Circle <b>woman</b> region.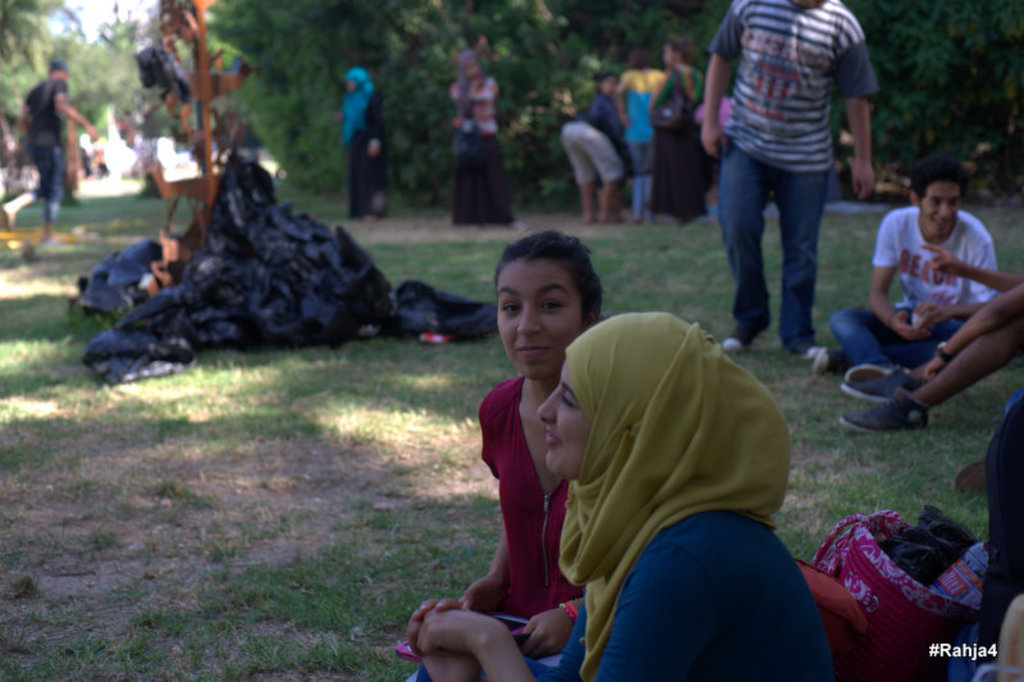
Region: select_region(403, 311, 837, 681).
